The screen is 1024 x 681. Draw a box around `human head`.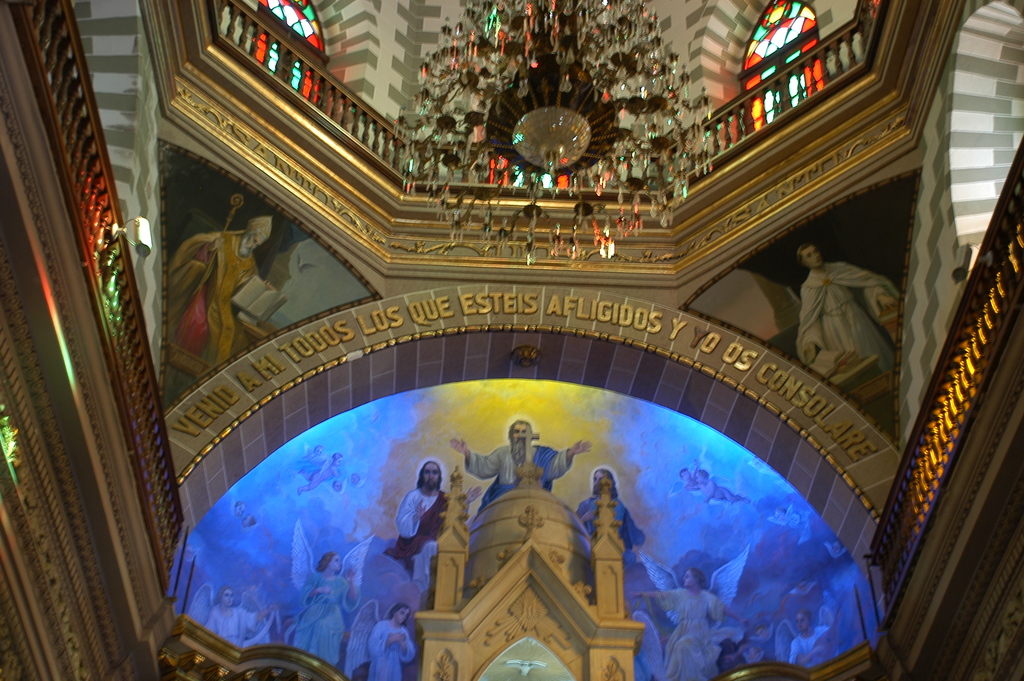
x1=349 y1=472 x2=362 y2=488.
